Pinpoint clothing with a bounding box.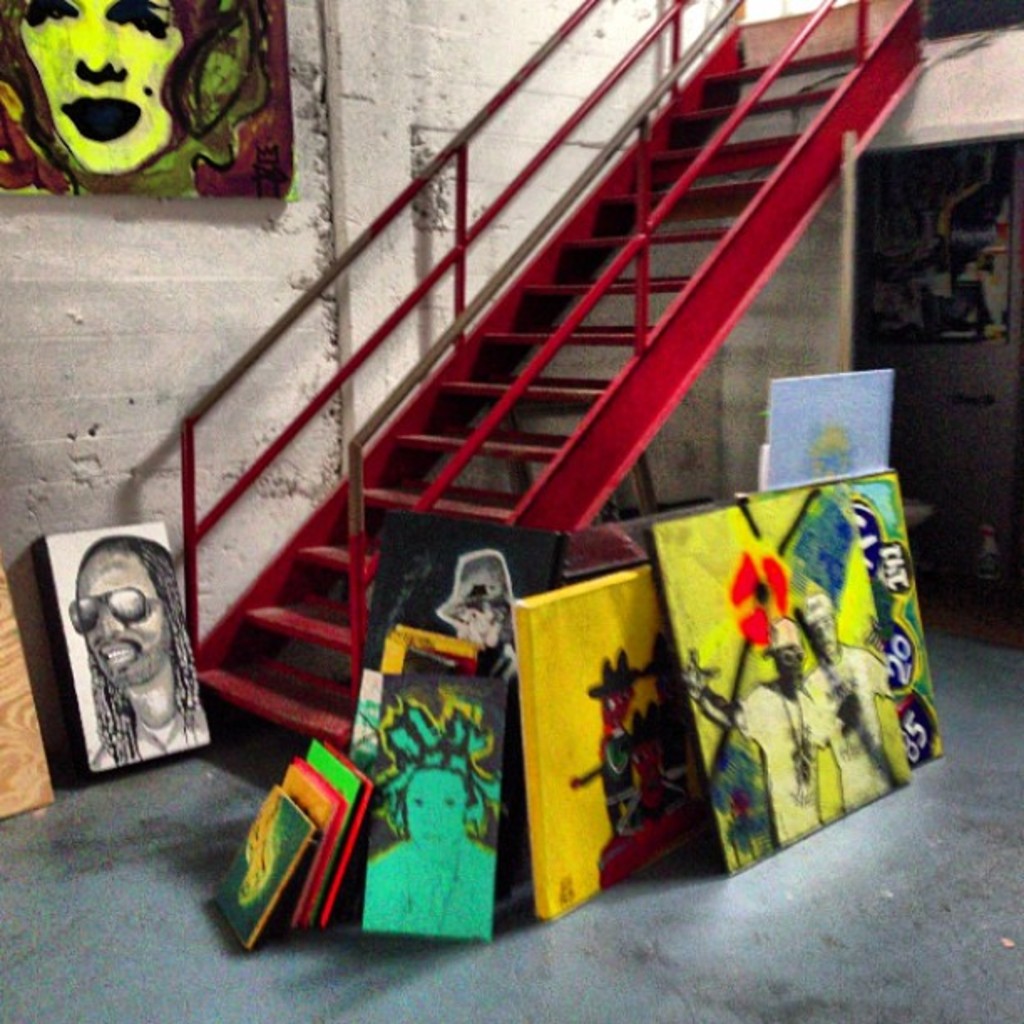
BBox(365, 837, 502, 950).
